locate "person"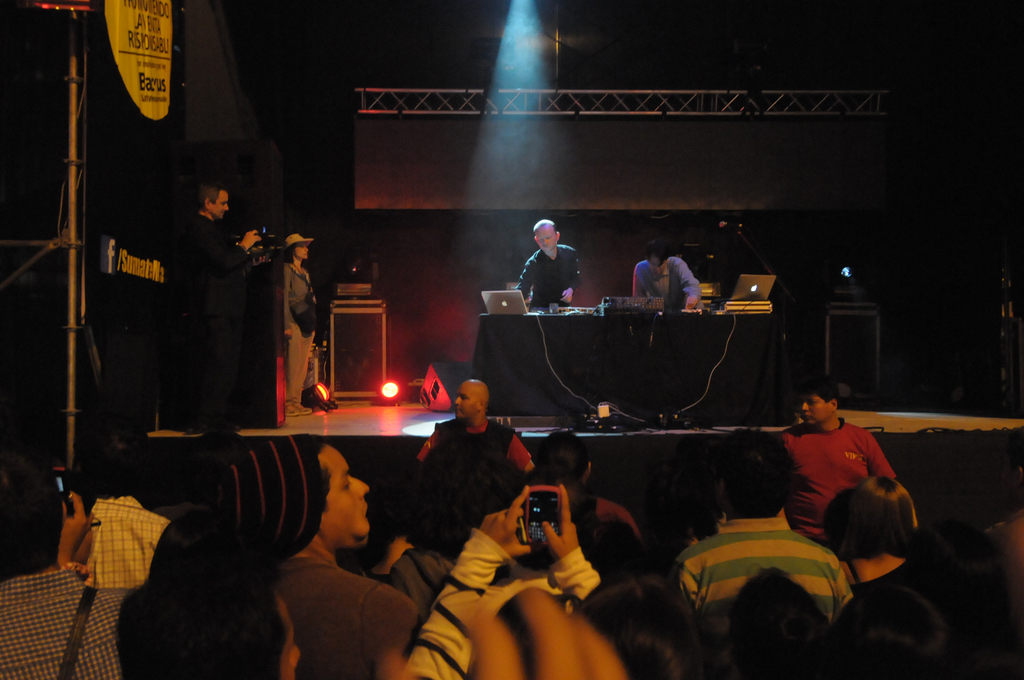
(770, 378, 900, 541)
